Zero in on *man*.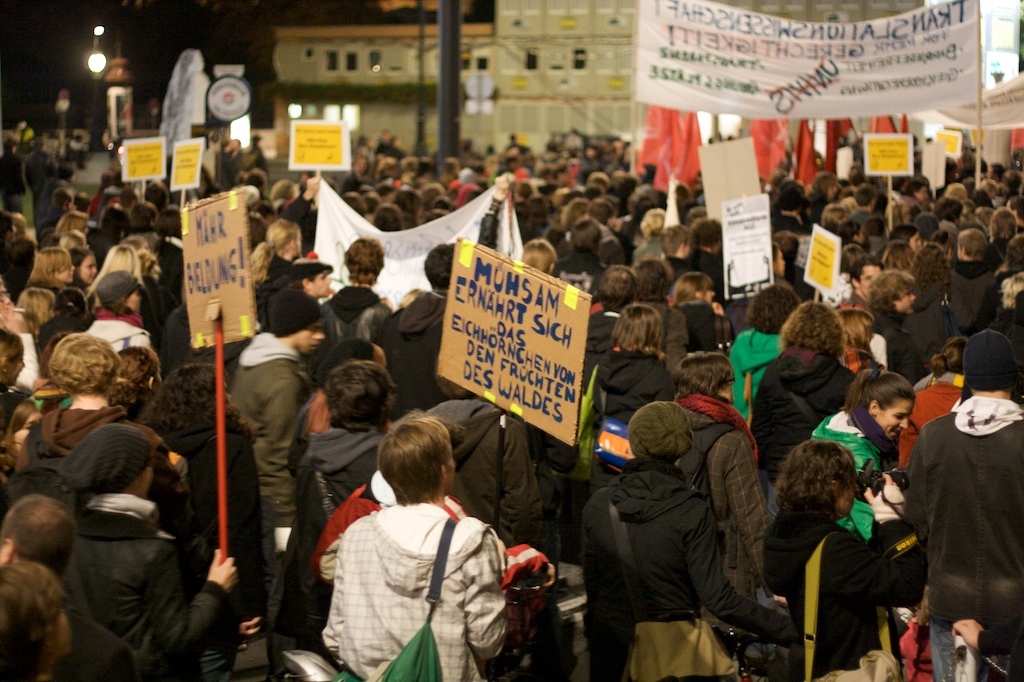
Zeroed in: (x1=0, y1=490, x2=137, y2=681).
